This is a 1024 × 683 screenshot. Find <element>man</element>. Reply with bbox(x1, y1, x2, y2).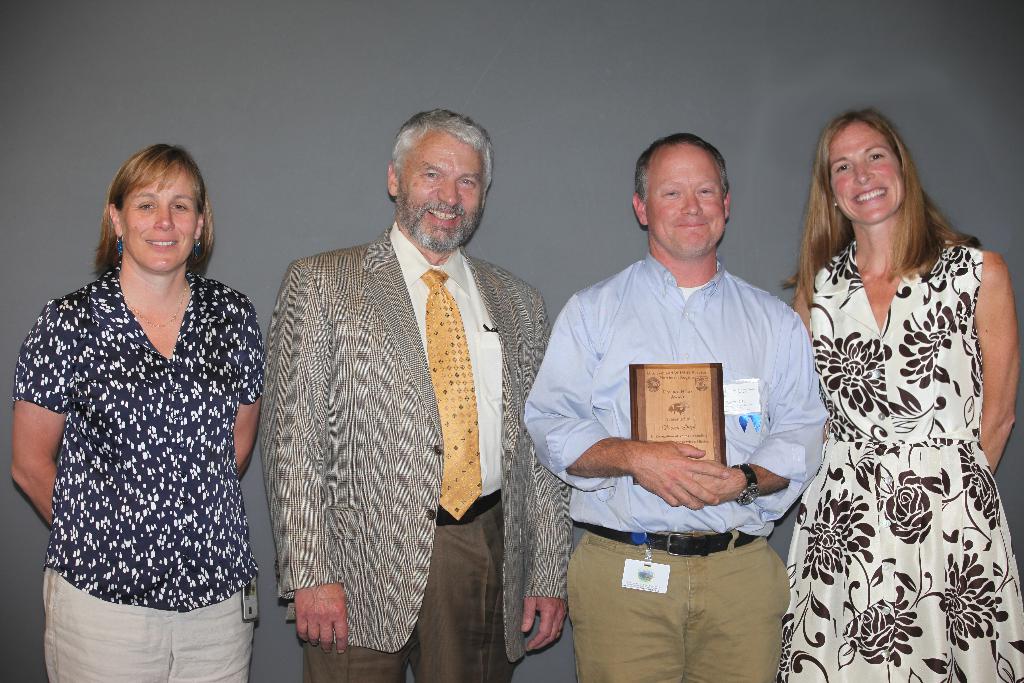
bbox(520, 126, 822, 682).
